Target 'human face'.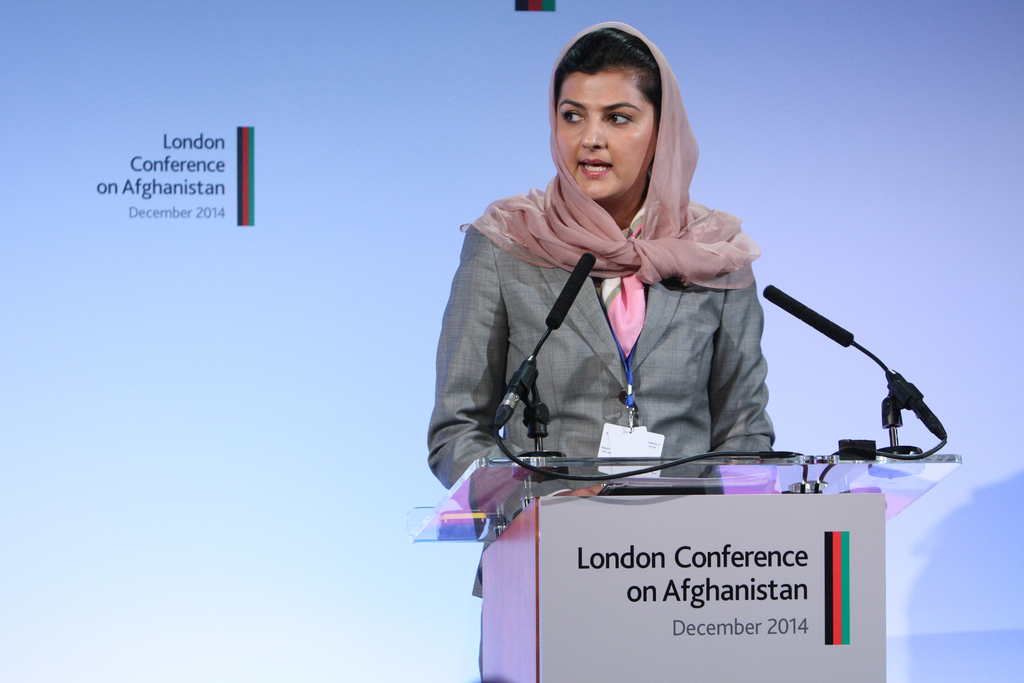
Target region: rect(556, 76, 654, 194).
